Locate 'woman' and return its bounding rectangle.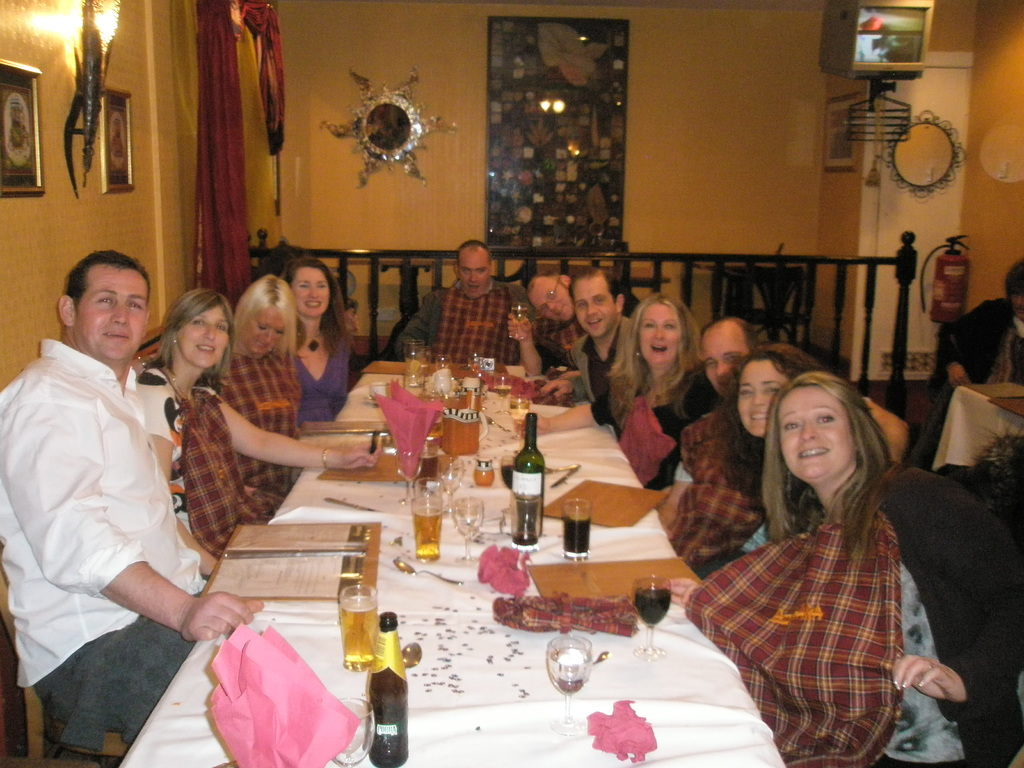
[201,278,312,492].
